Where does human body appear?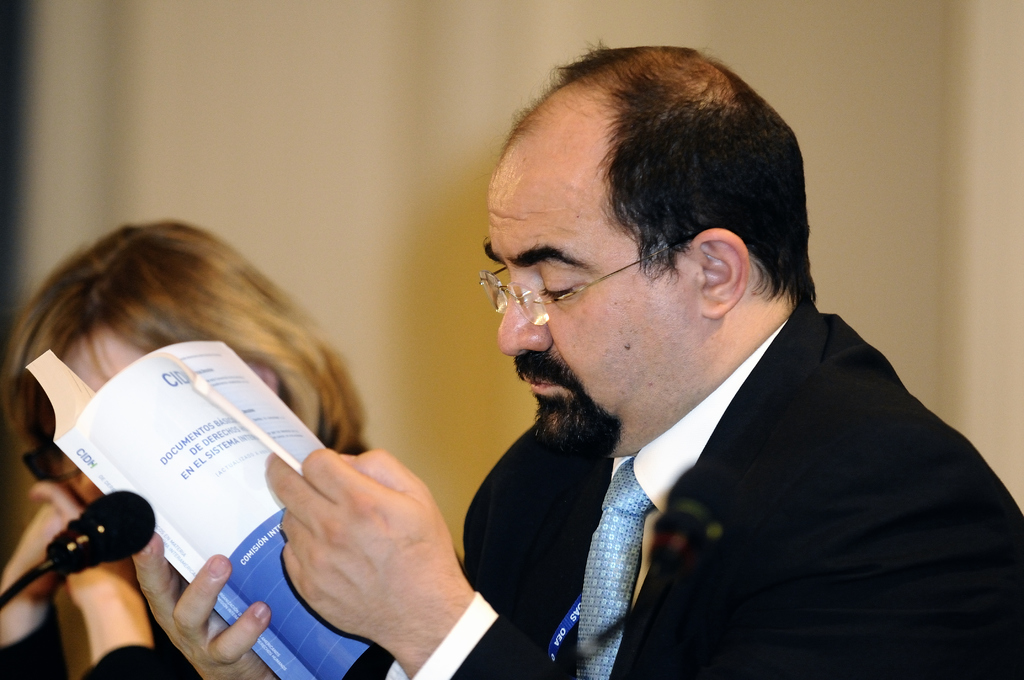
Appears at x1=419, y1=88, x2=1023, y2=679.
